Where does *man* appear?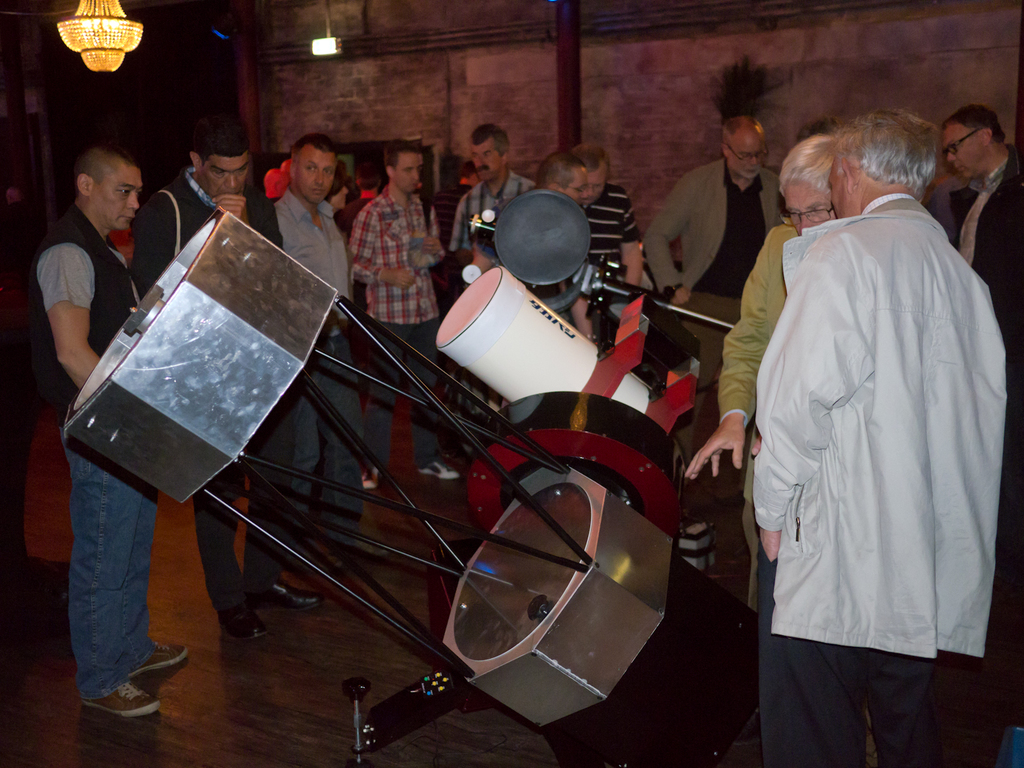
Appears at region(541, 154, 591, 206).
